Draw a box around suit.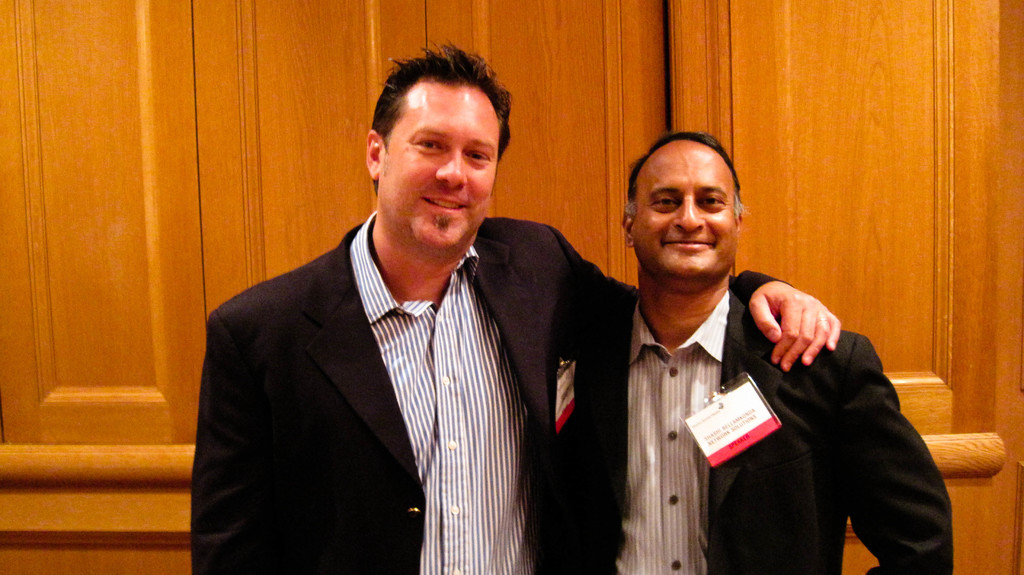
detection(189, 213, 796, 574).
